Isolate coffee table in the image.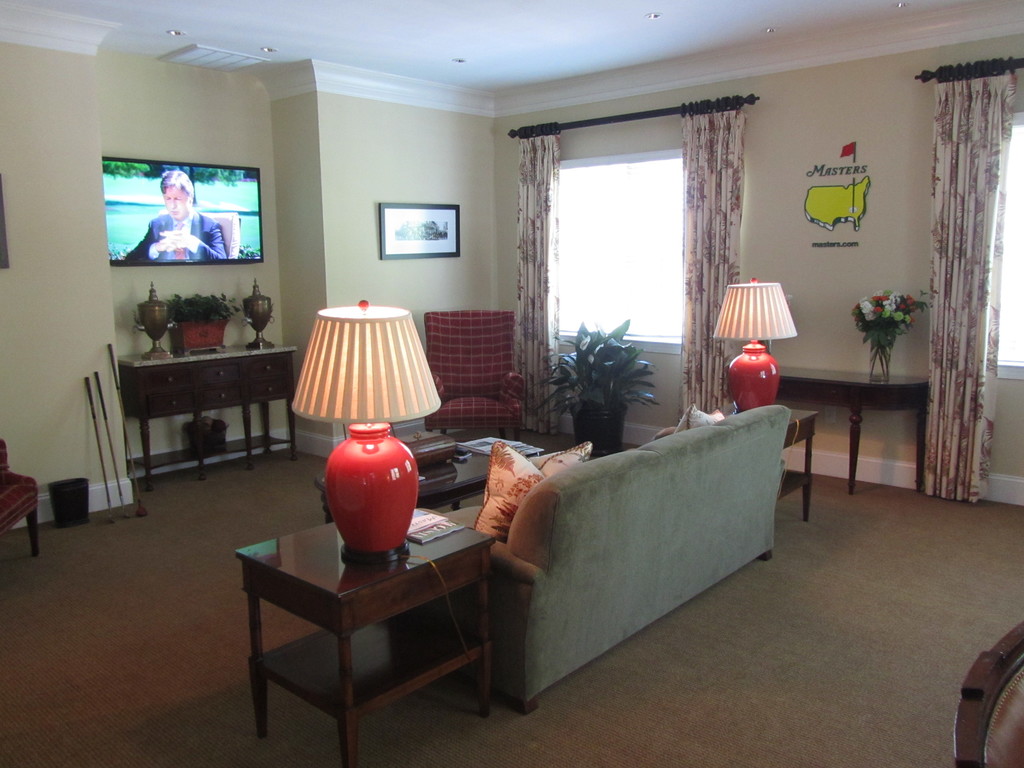
Isolated region: detection(743, 358, 929, 493).
